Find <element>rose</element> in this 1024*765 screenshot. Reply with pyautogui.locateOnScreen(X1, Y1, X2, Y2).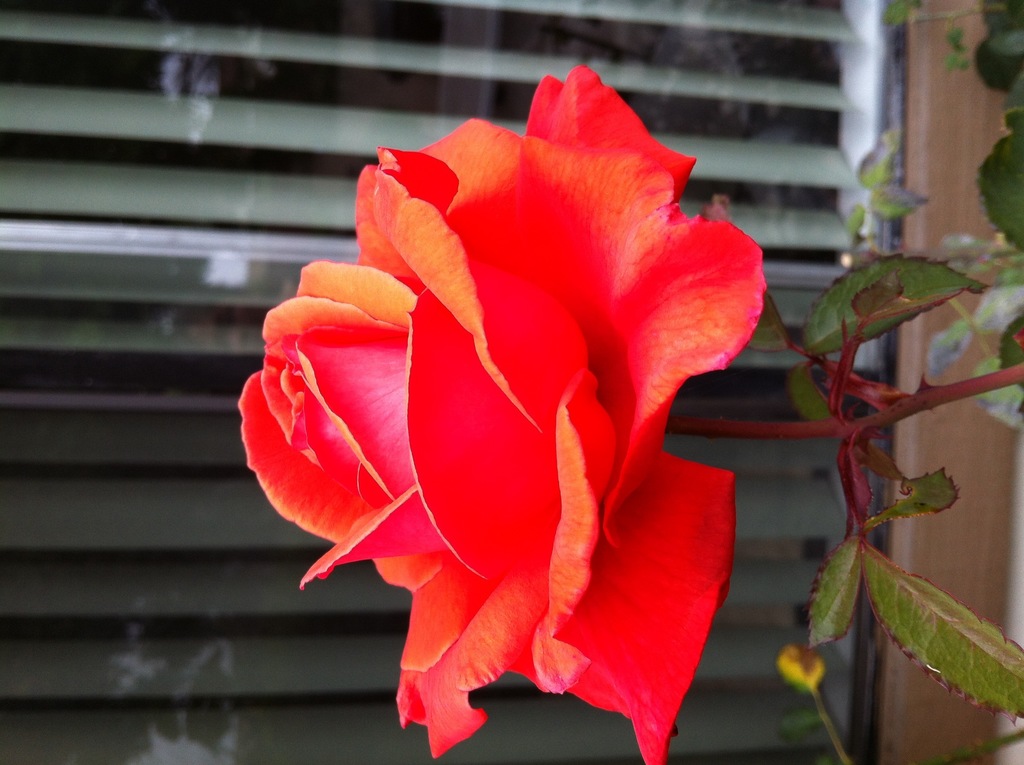
pyautogui.locateOnScreen(238, 66, 771, 764).
